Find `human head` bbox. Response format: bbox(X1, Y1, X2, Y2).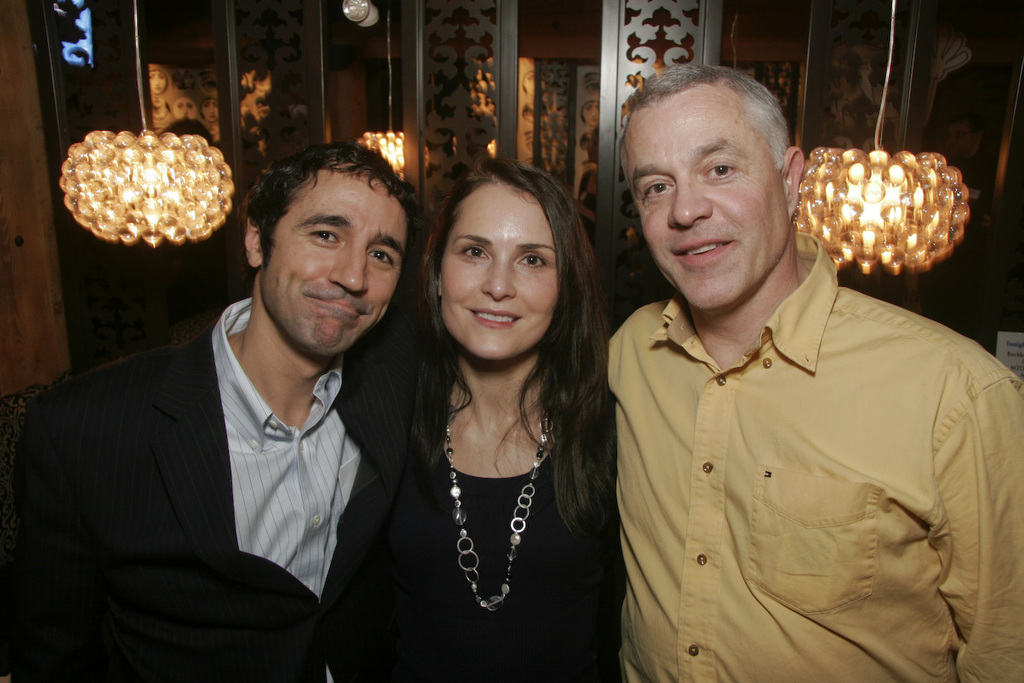
bbox(583, 99, 600, 128).
